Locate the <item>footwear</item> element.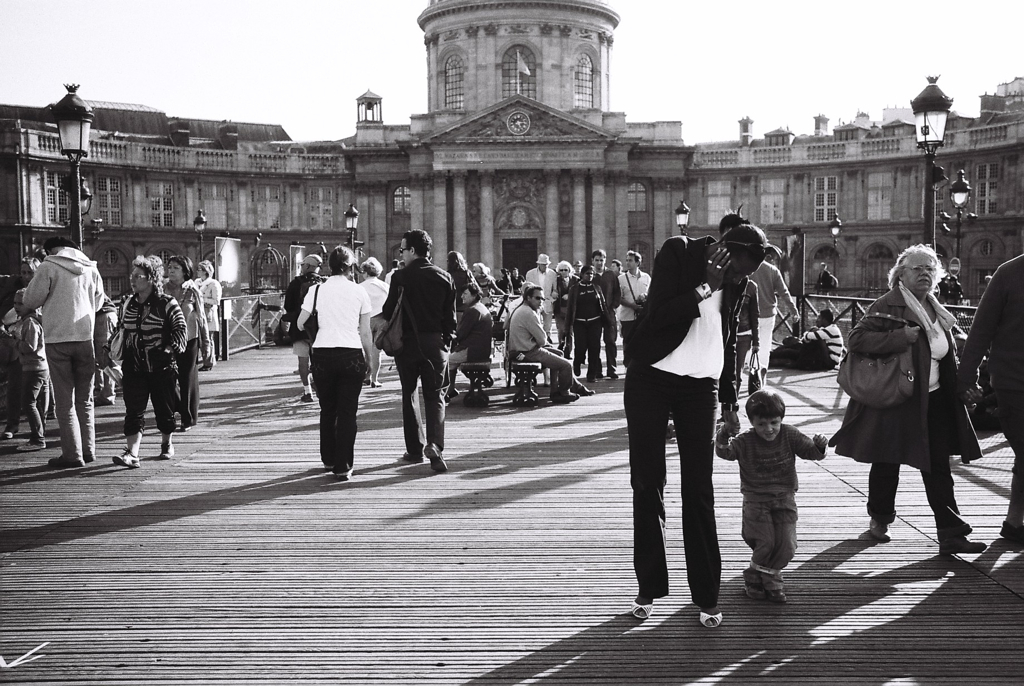
Element bbox: {"x1": 401, "y1": 438, "x2": 421, "y2": 462}.
